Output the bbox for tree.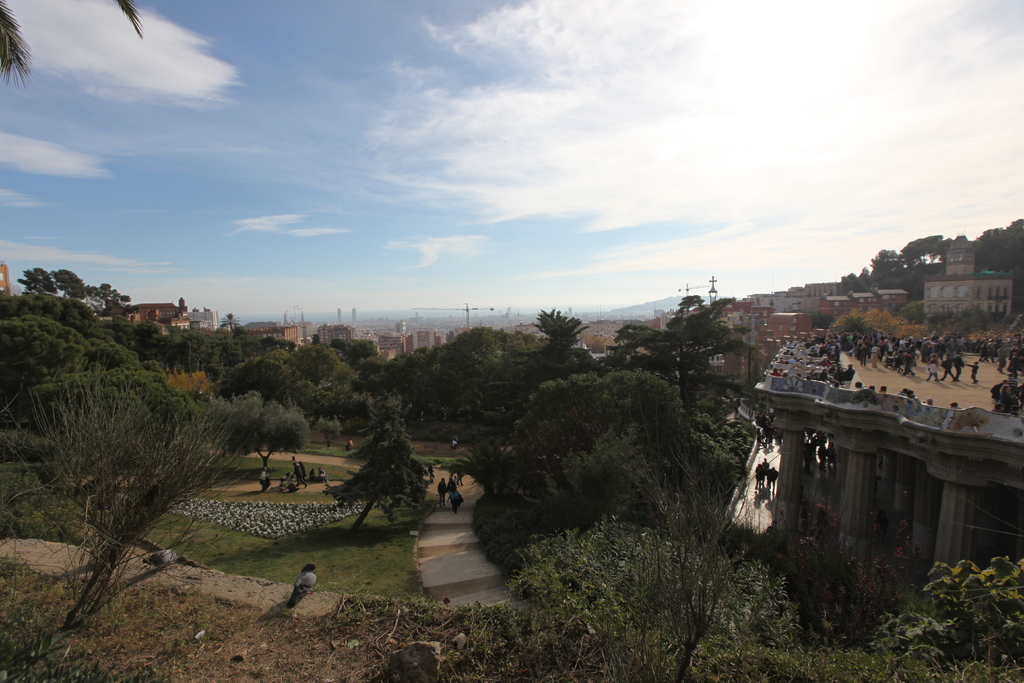
select_region(545, 306, 594, 360).
